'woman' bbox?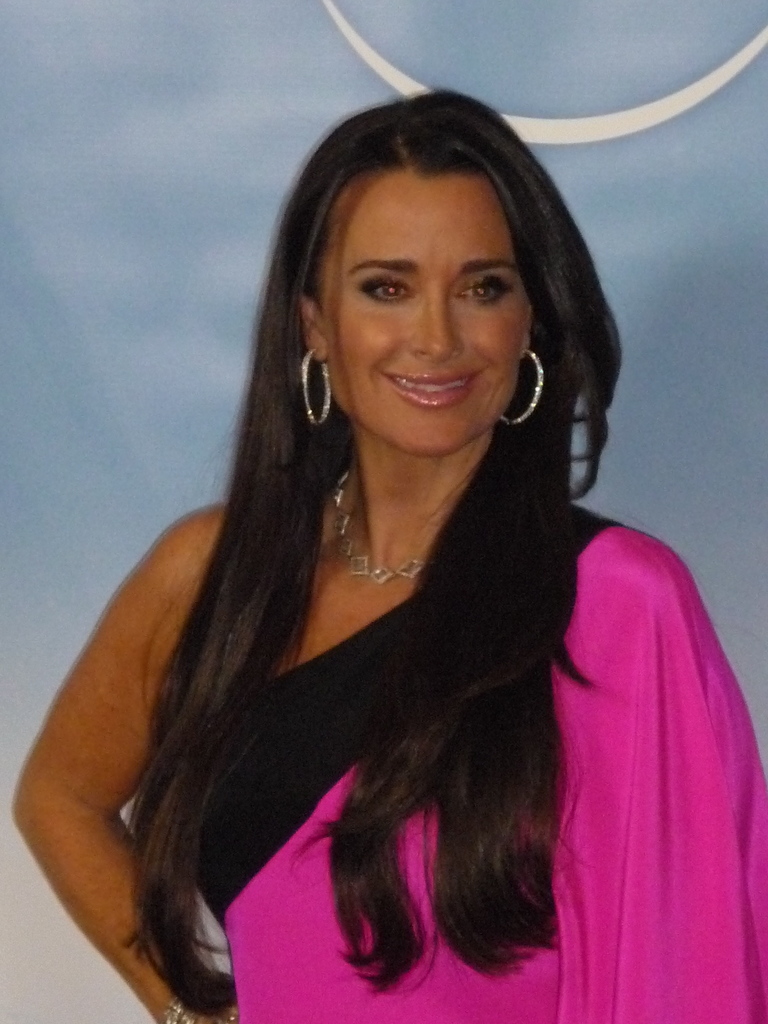
[x1=30, y1=69, x2=725, y2=1023]
